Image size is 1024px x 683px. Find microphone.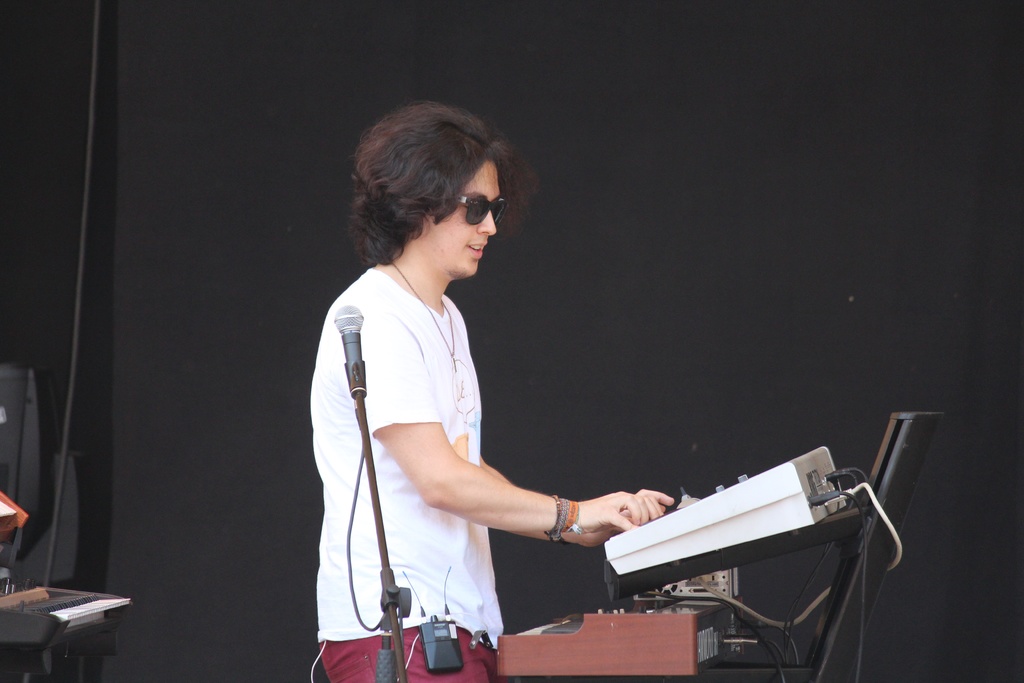
box=[332, 305, 365, 374].
